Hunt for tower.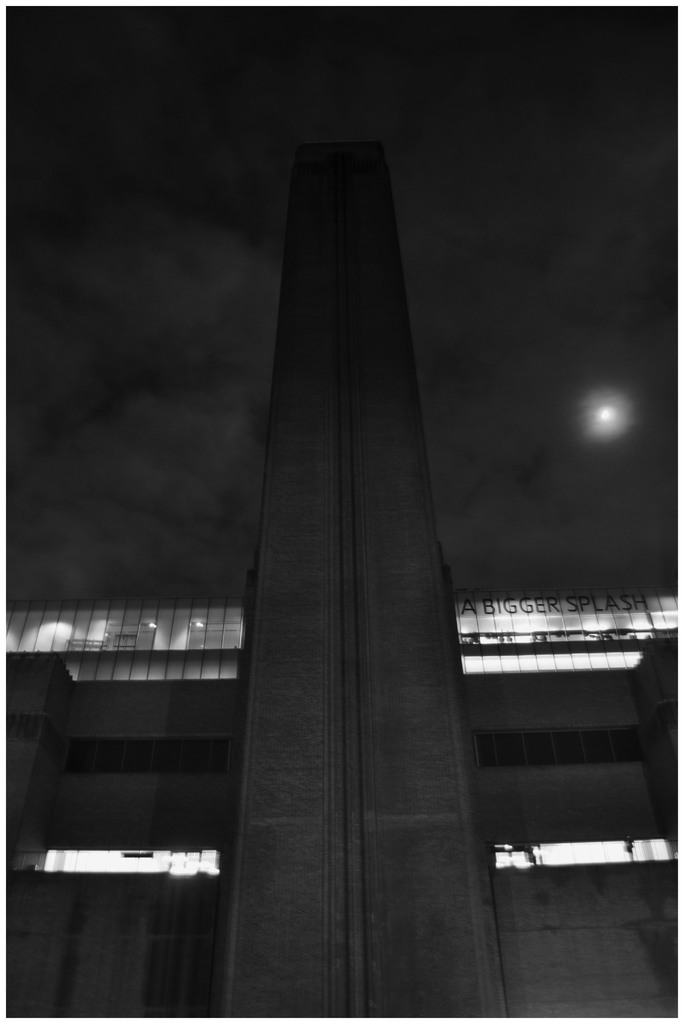
Hunted down at <box>215,145,525,1021</box>.
